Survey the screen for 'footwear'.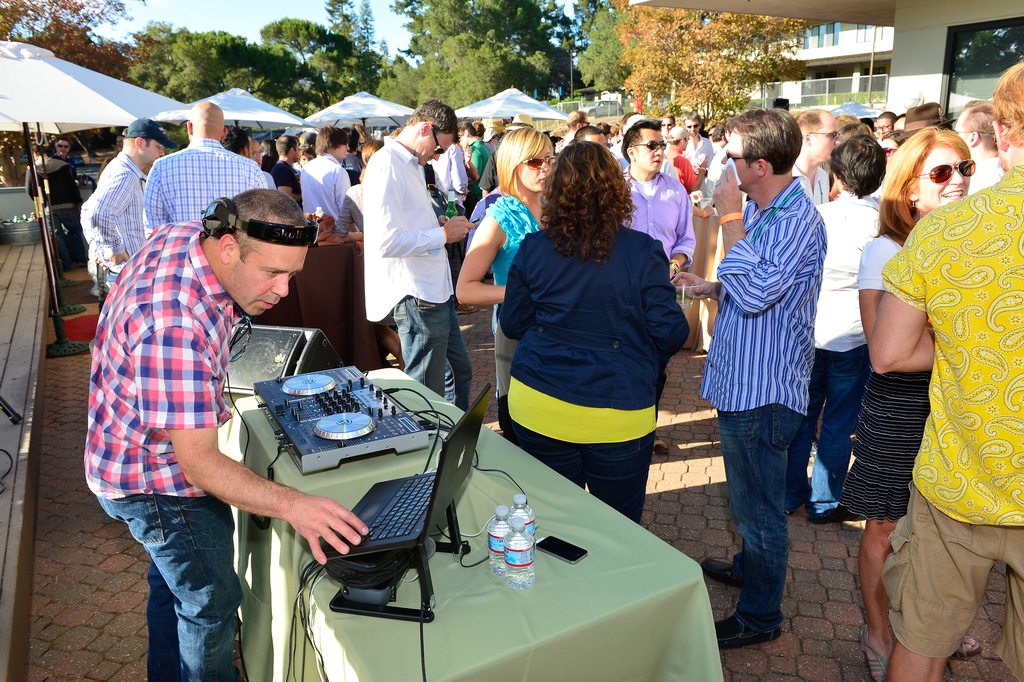
Survey found: [702,557,742,586].
